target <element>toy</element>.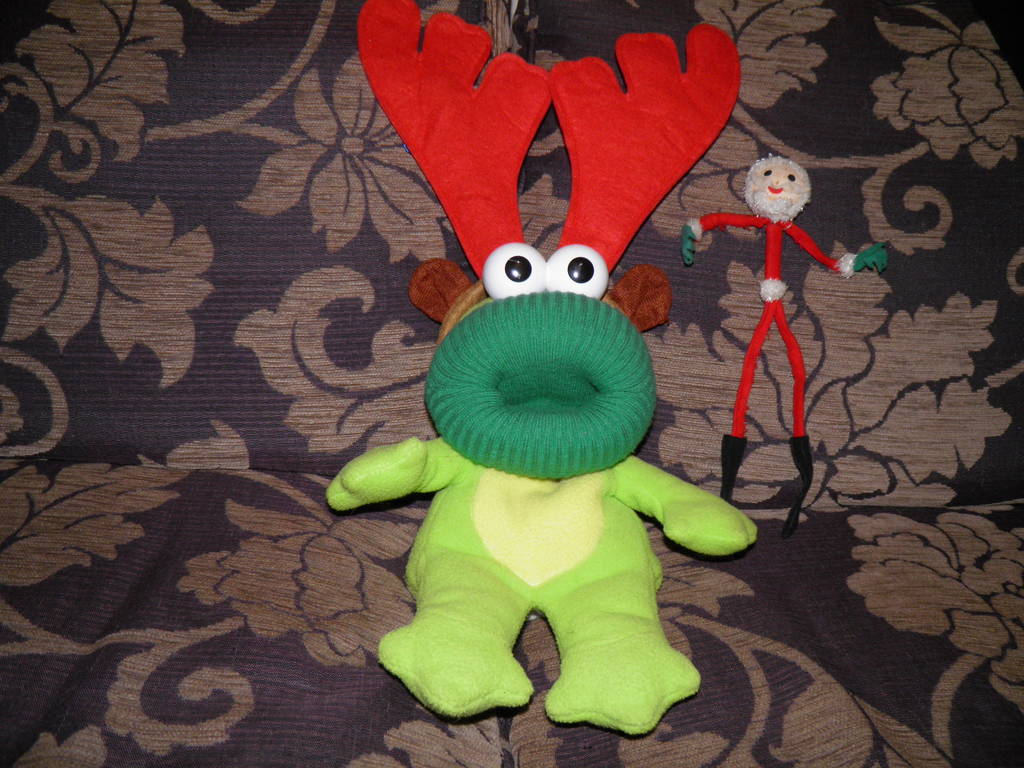
Target region: {"x1": 328, "y1": 0, "x2": 759, "y2": 735}.
